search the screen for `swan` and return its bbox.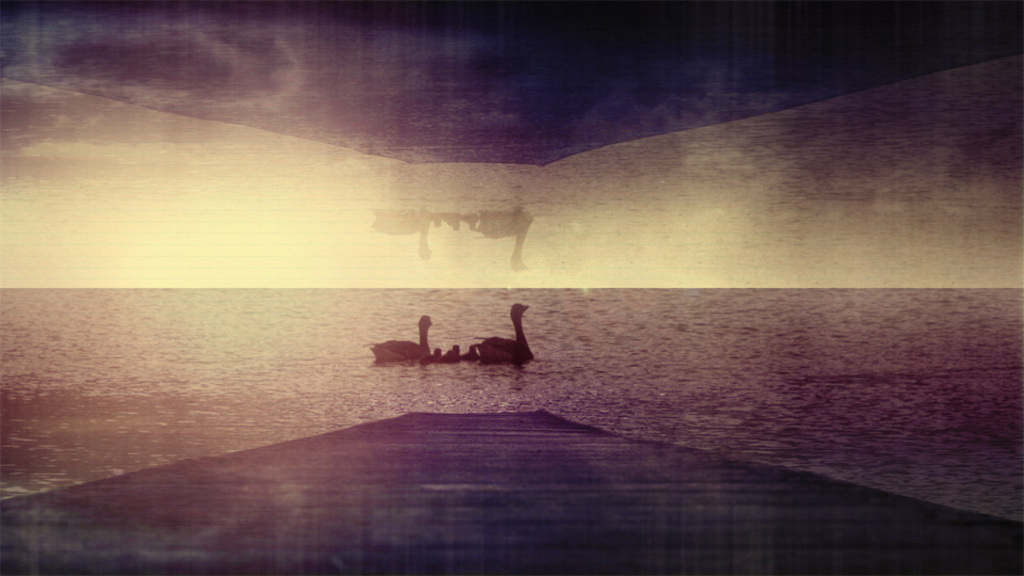
Found: pyautogui.locateOnScreen(423, 347, 435, 363).
